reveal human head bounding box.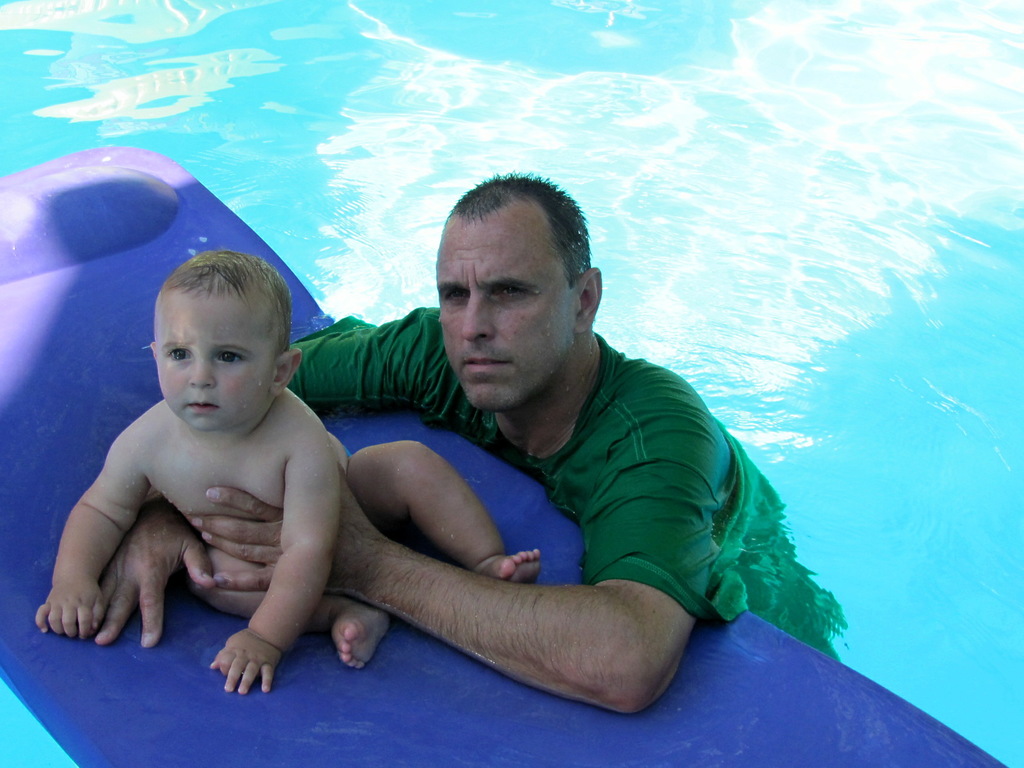
Revealed: (left=112, top=247, right=281, bottom=450).
